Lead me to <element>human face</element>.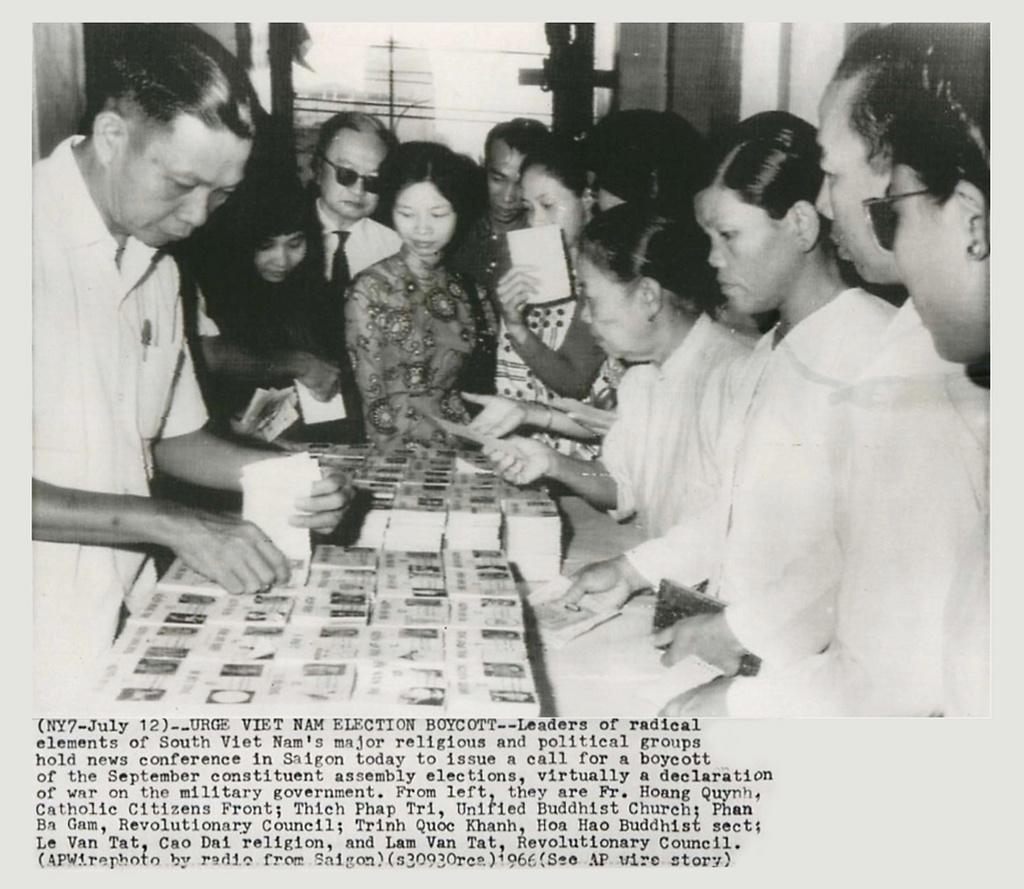
Lead to [812, 88, 888, 272].
